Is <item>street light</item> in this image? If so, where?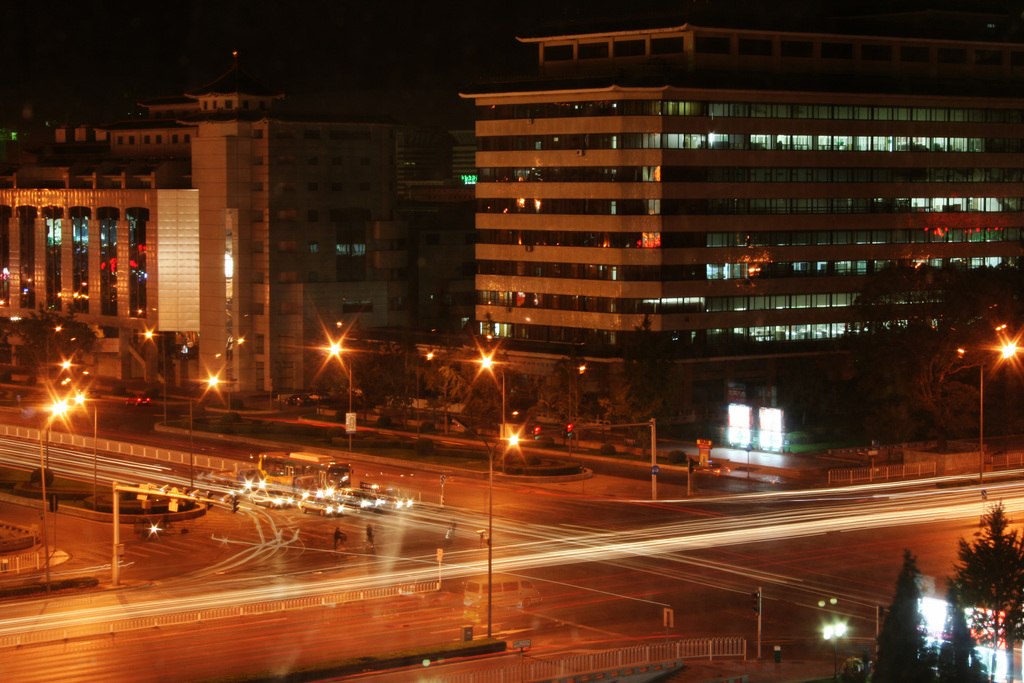
Yes, at <box>142,327,168,424</box>.
